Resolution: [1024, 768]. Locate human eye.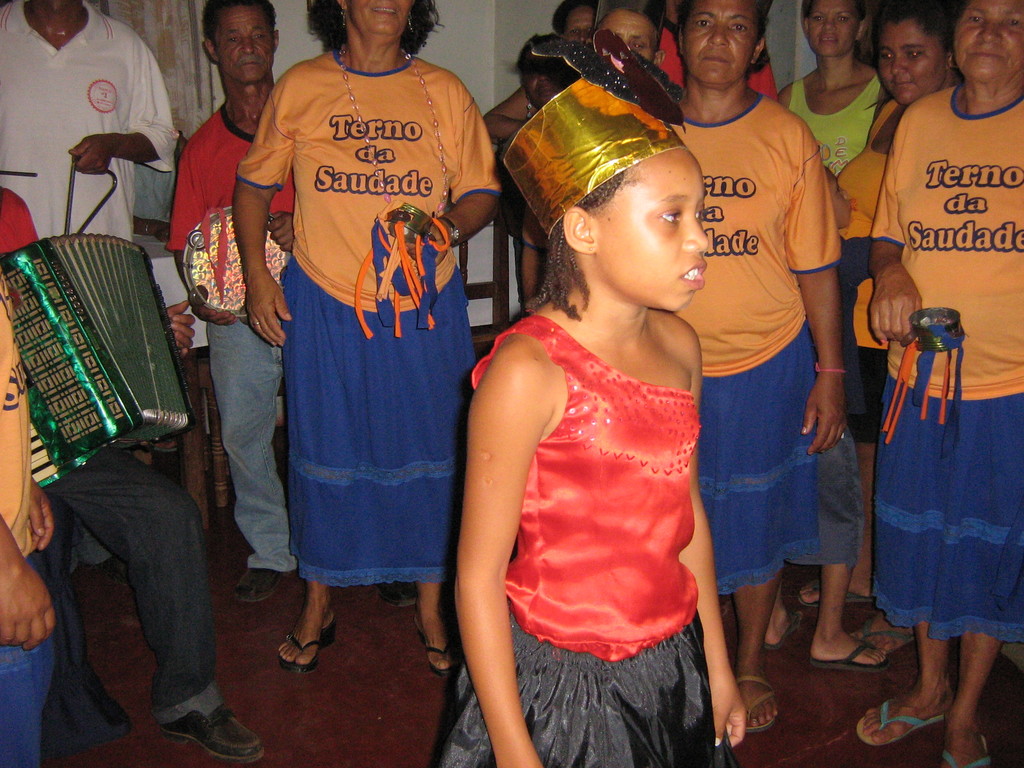
(693, 207, 705, 222).
